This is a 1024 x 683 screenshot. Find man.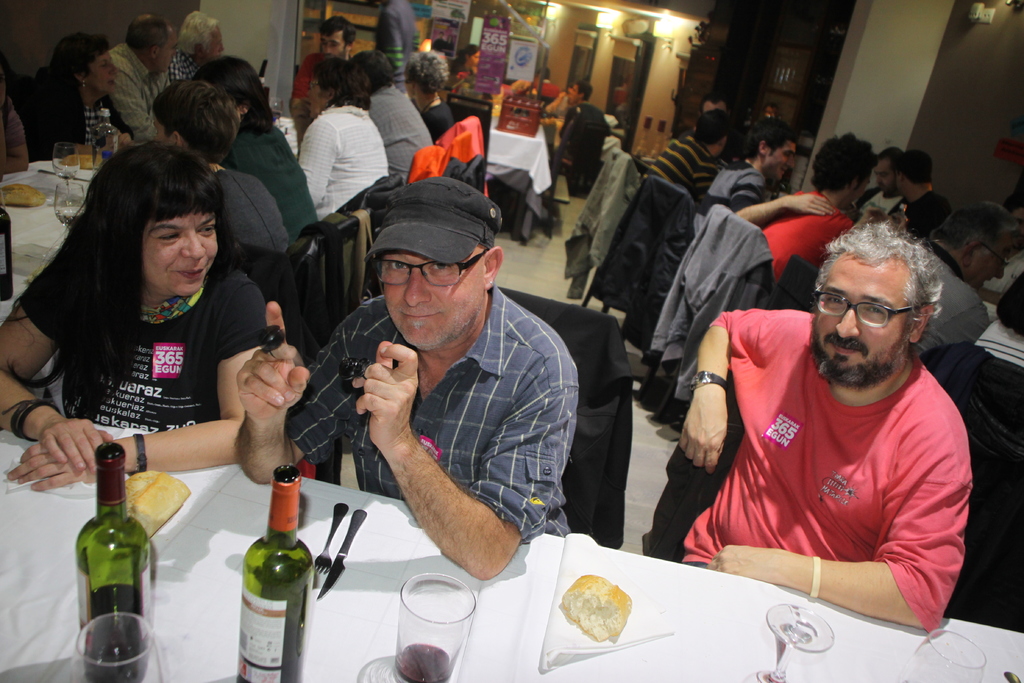
Bounding box: BBox(337, 47, 438, 188).
